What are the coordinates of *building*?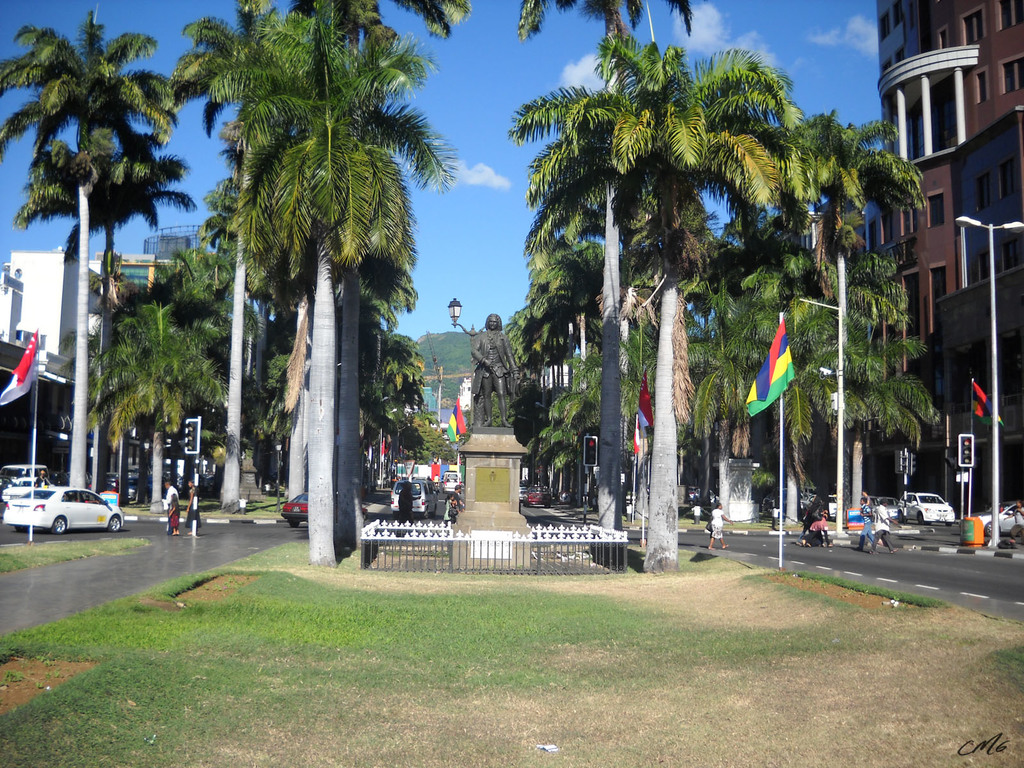
[left=858, top=0, right=1023, bottom=516].
